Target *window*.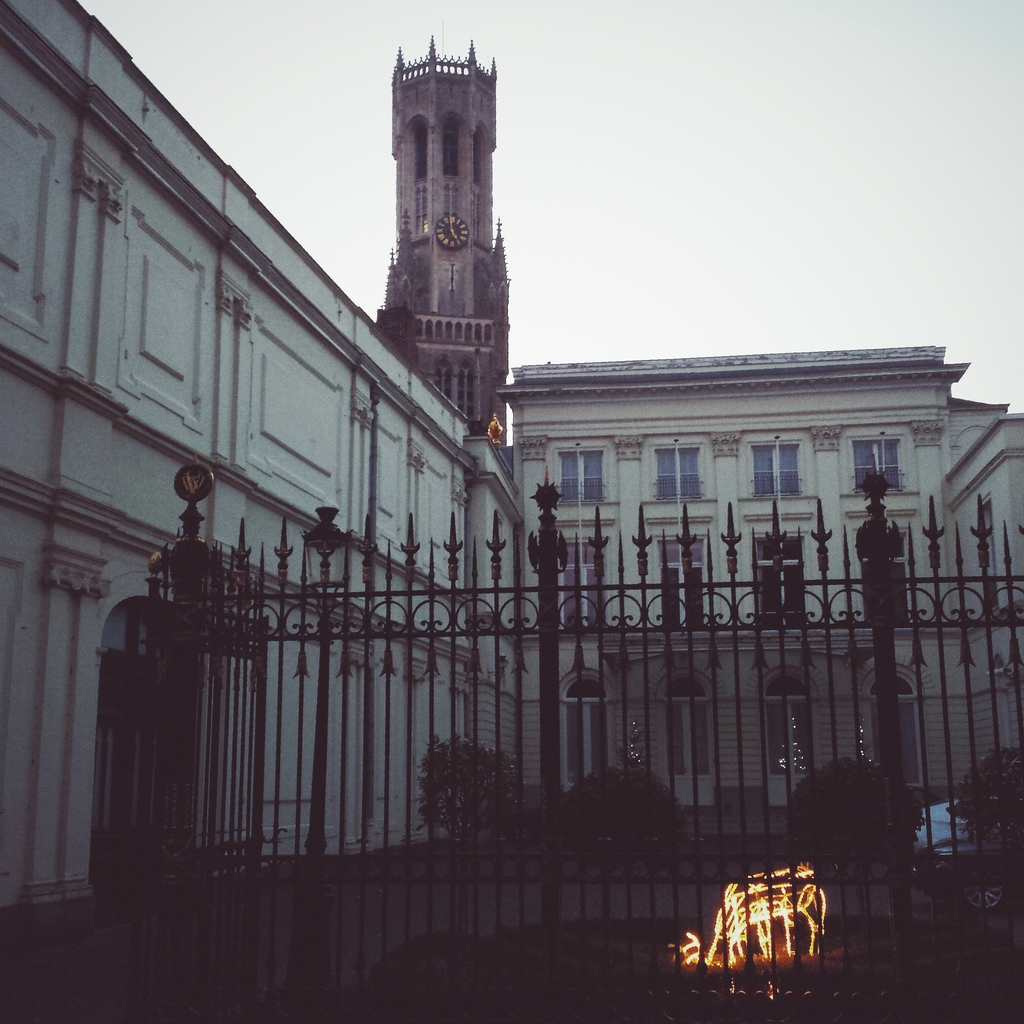
Target region: BBox(751, 676, 819, 809).
